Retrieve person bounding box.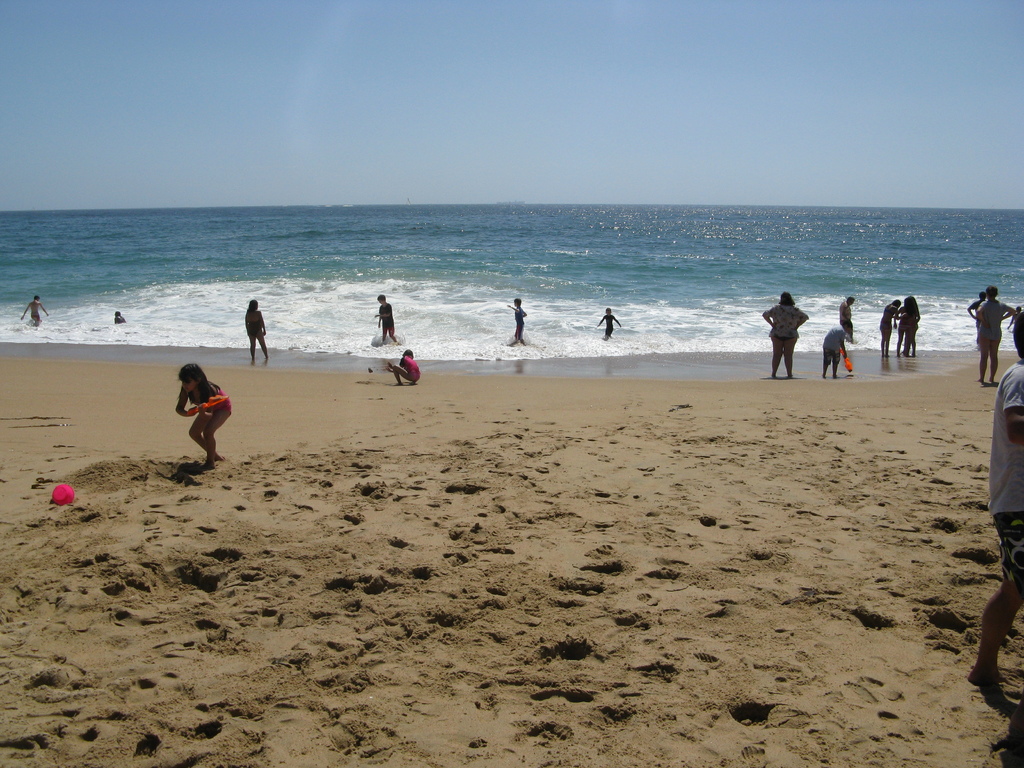
Bounding box: BBox(899, 299, 922, 355).
